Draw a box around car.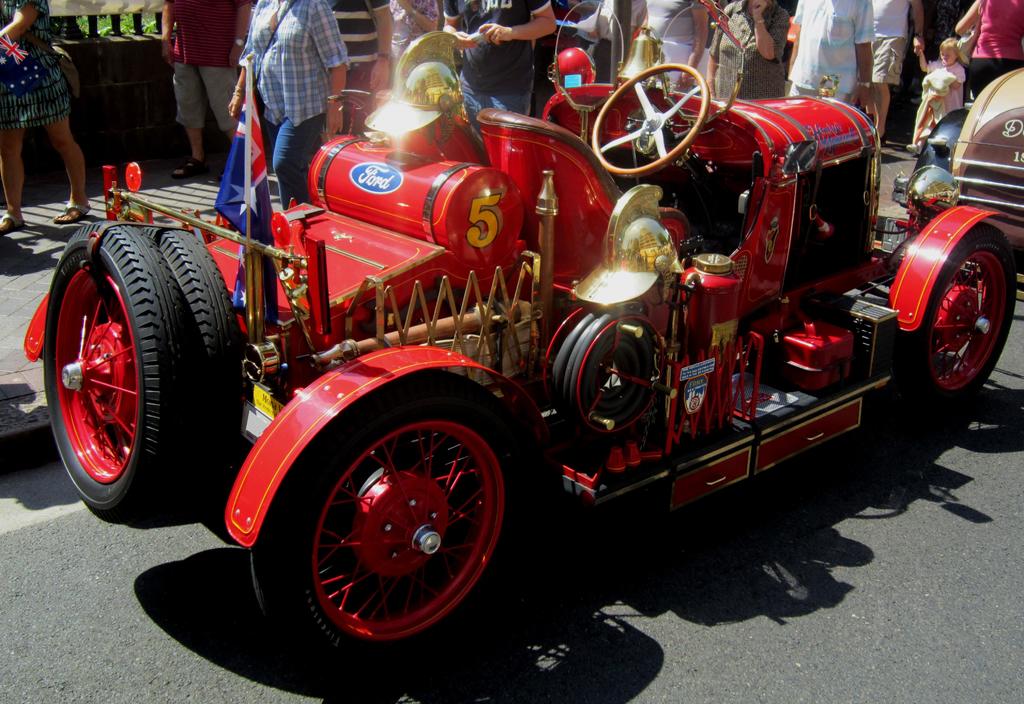
bbox(21, 0, 1023, 679).
